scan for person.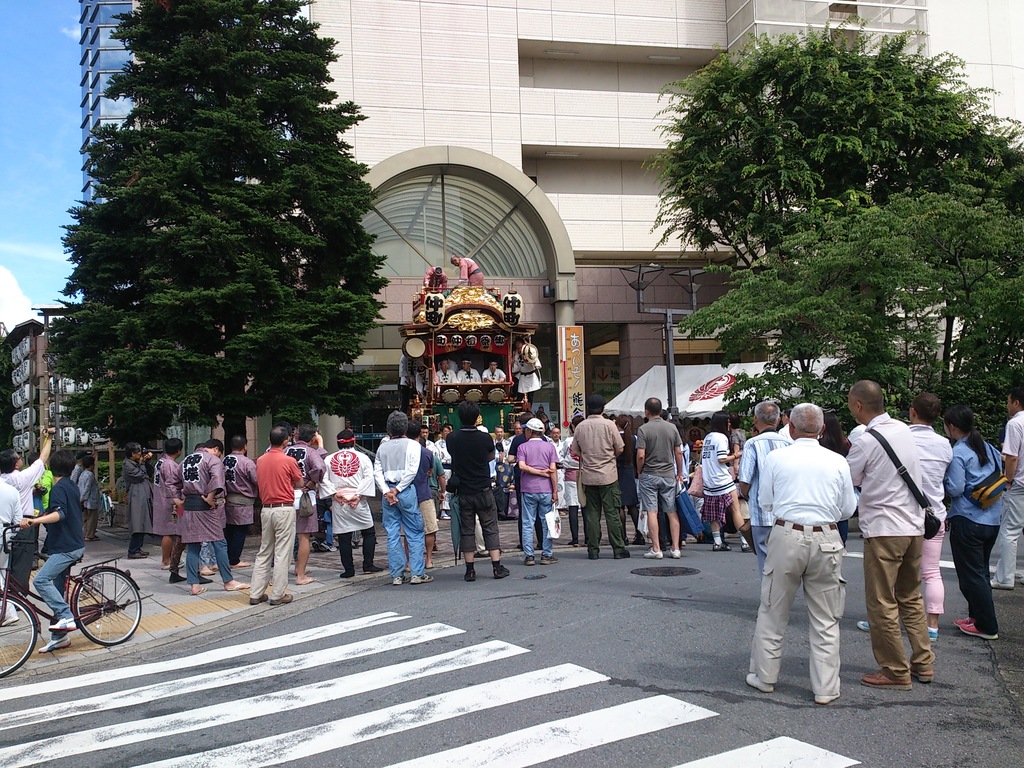
Scan result: [507,422,523,464].
